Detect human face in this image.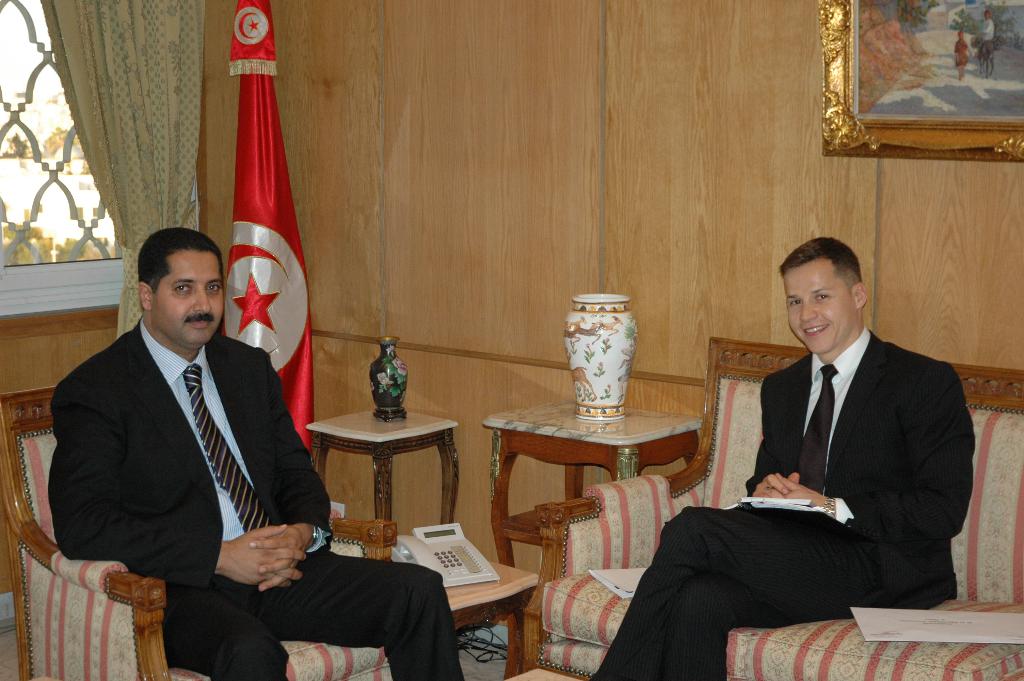
Detection: region(153, 252, 228, 346).
